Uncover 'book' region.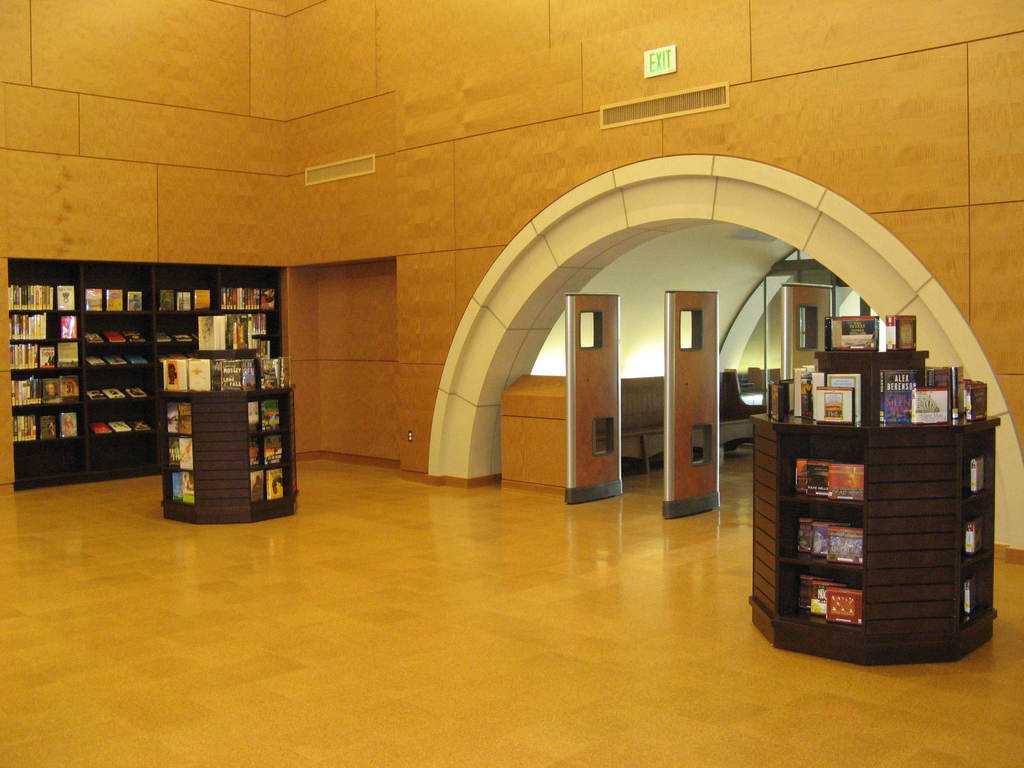
Uncovered: locate(883, 364, 920, 417).
